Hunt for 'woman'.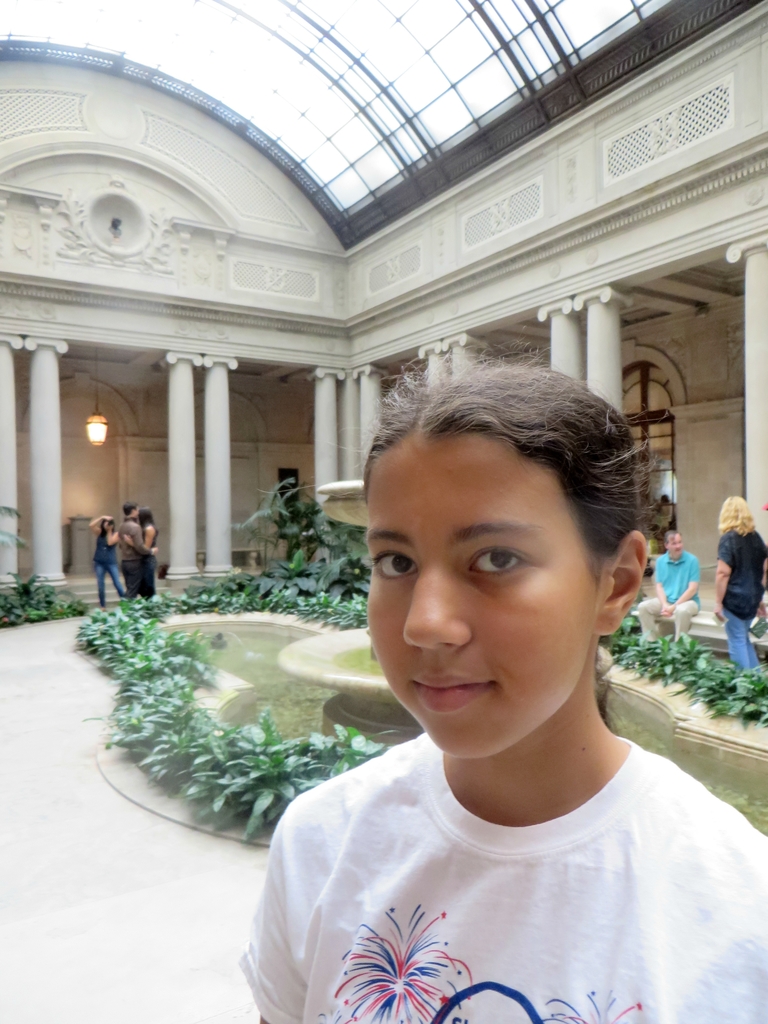
Hunted down at 206:366:767:1023.
